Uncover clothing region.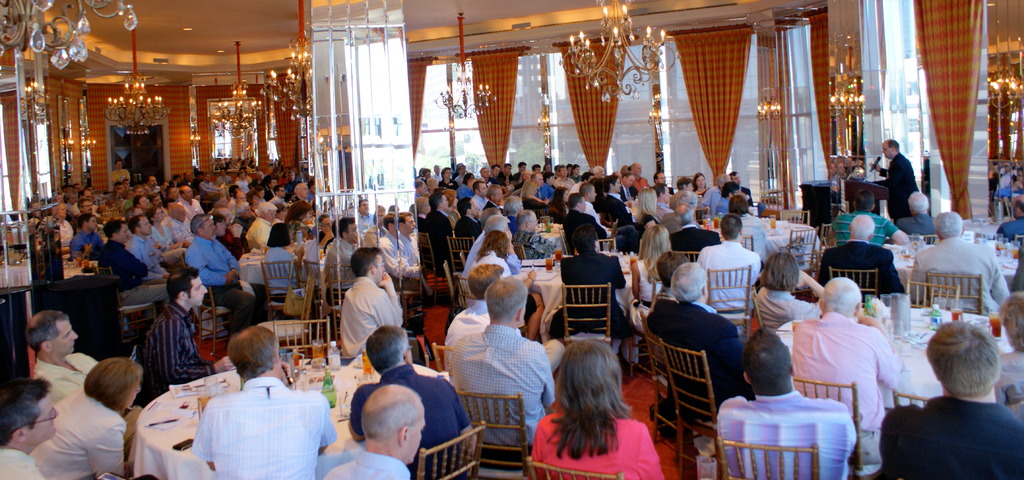
Uncovered: BBox(509, 226, 562, 273).
